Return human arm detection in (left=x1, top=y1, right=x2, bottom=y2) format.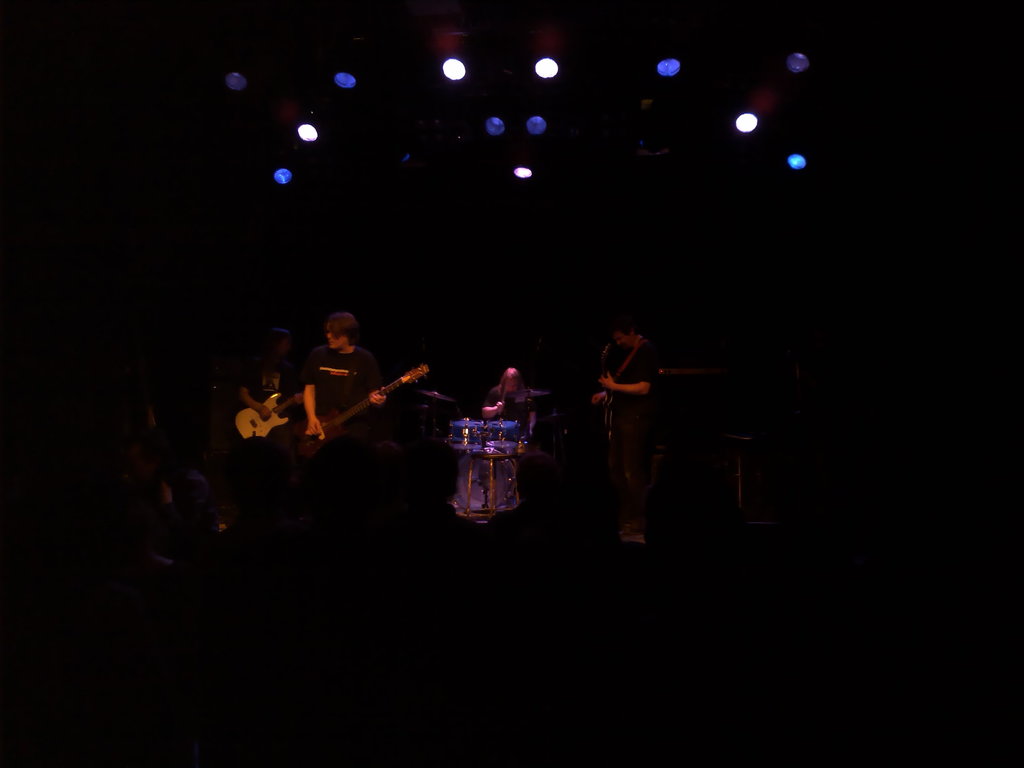
(left=525, top=406, right=535, bottom=433).
